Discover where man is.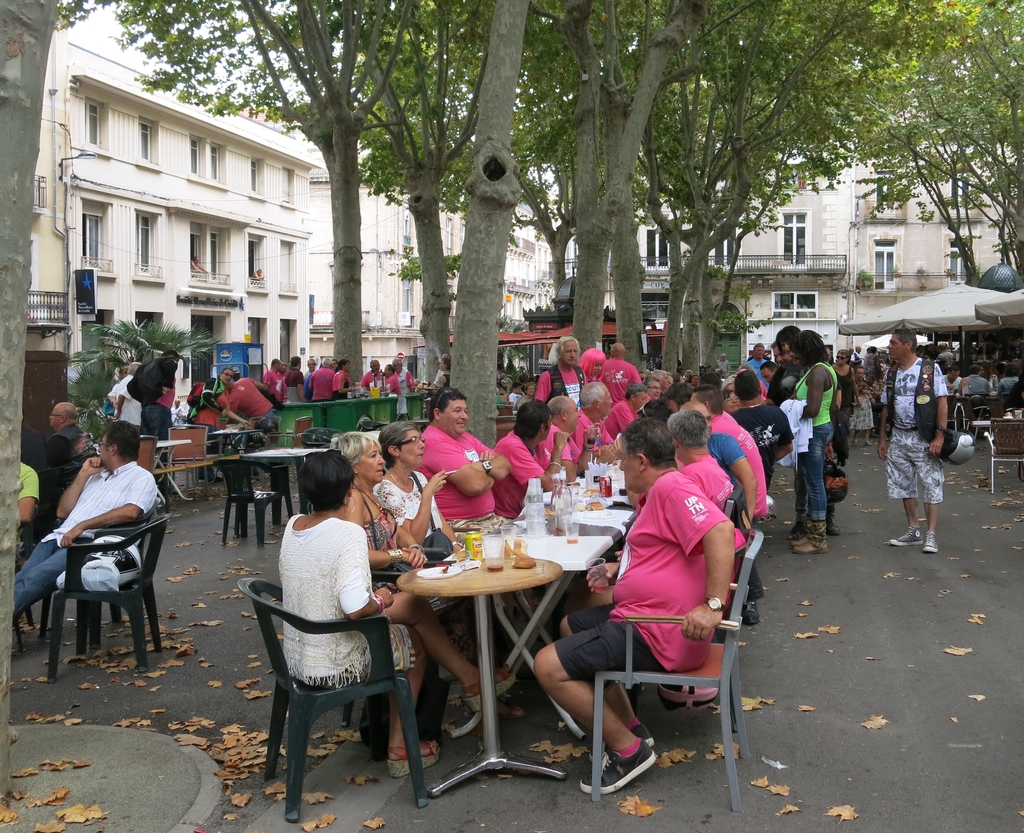
Discovered at Rect(483, 399, 569, 519).
